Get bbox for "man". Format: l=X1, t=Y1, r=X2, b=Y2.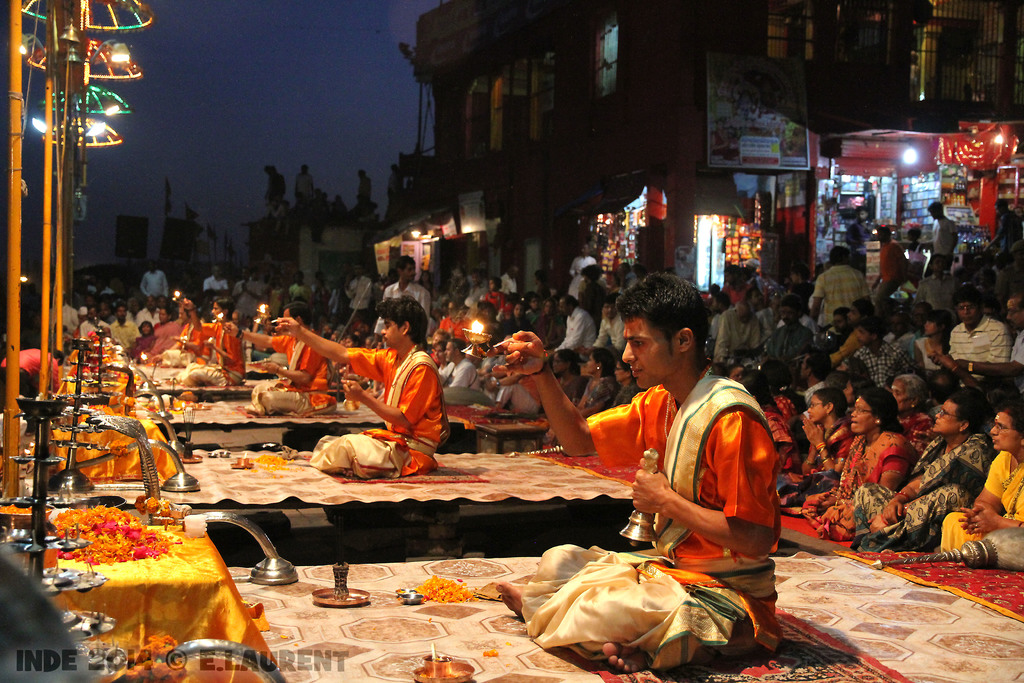
l=812, t=243, r=868, b=325.
